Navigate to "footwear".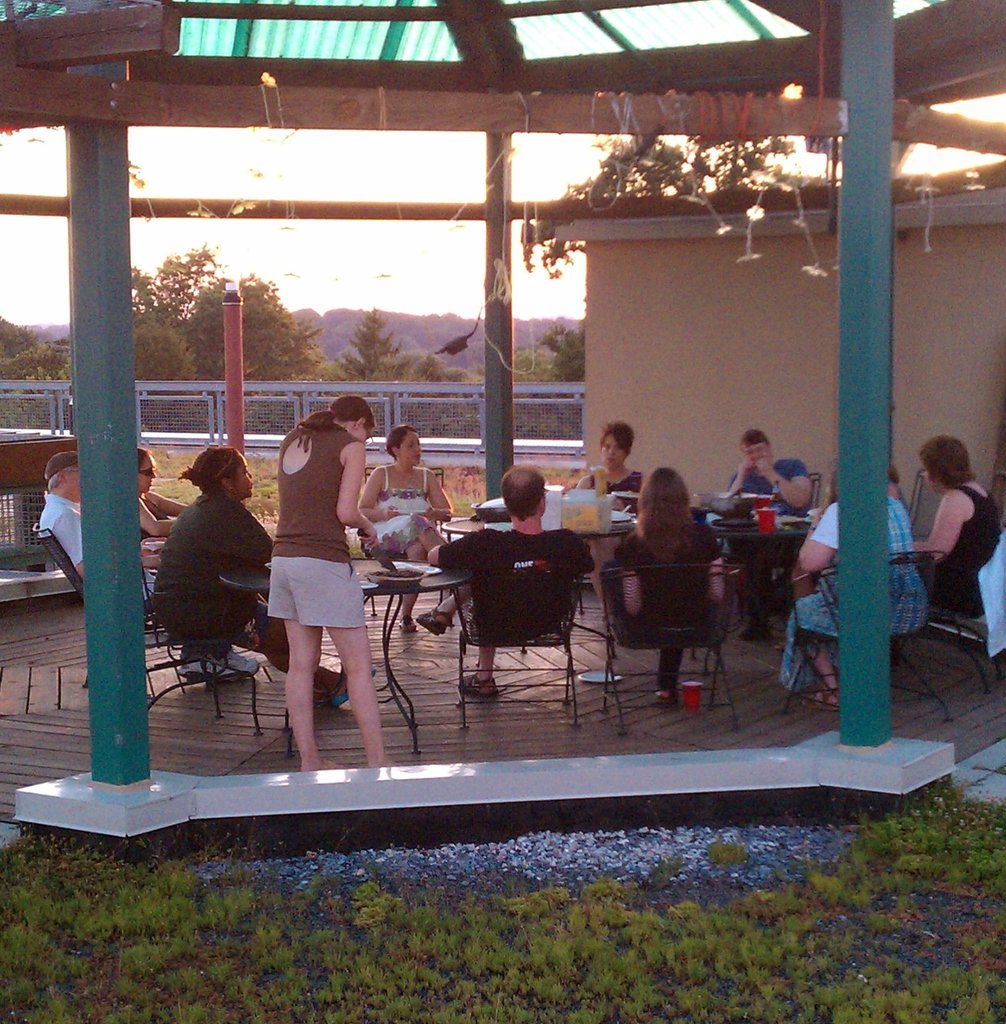
Navigation target: 457, 672, 499, 698.
